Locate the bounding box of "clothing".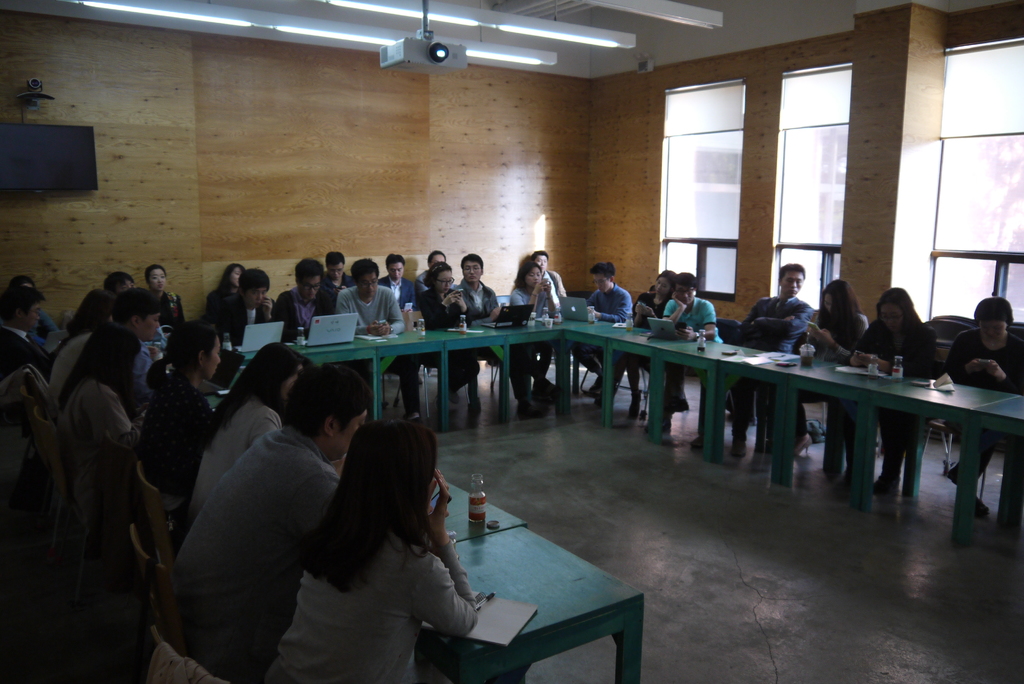
Bounding box: select_region(804, 303, 863, 442).
